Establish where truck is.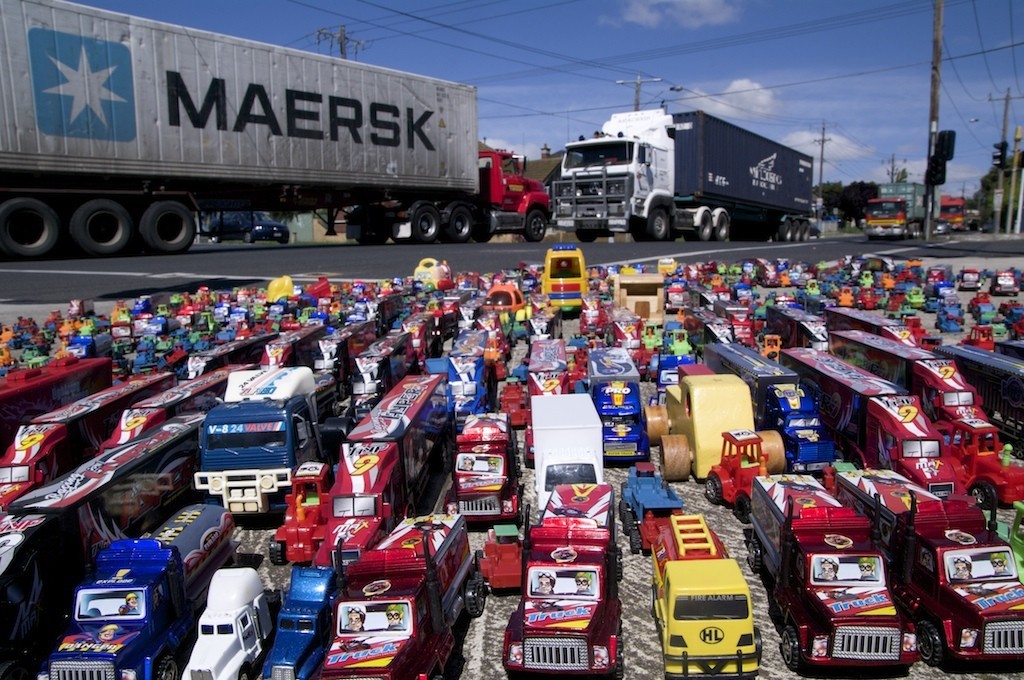
Established at [x1=735, y1=256, x2=782, y2=289].
